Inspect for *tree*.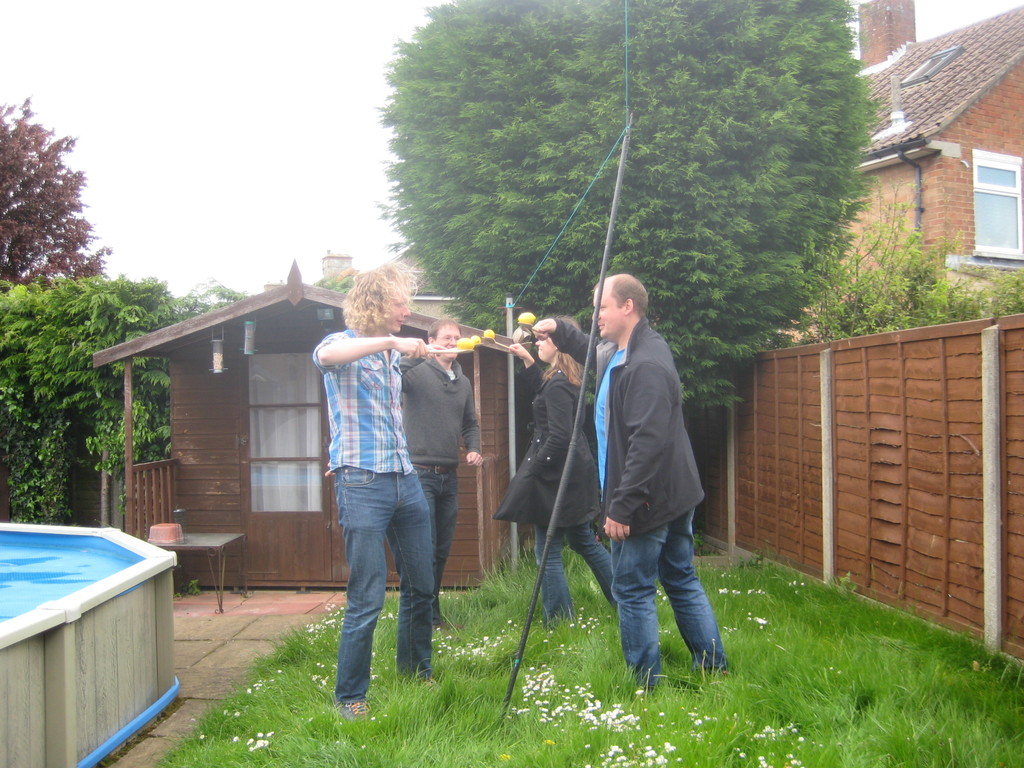
Inspection: [0, 95, 120, 296].
